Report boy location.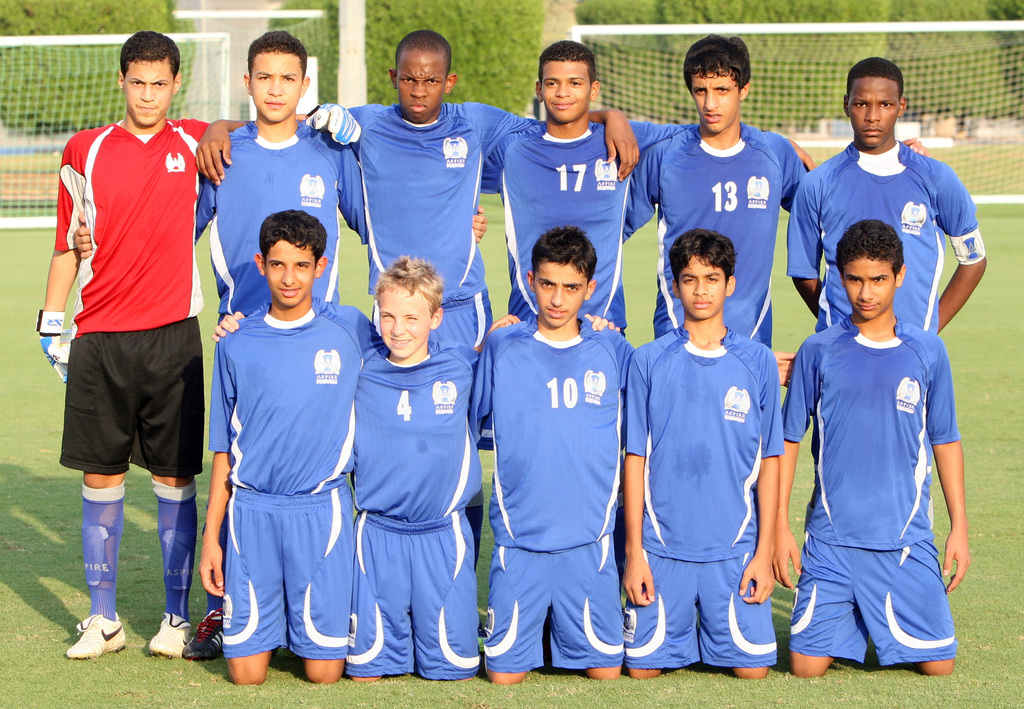
Report: rect(624, 231, 779, 683).
